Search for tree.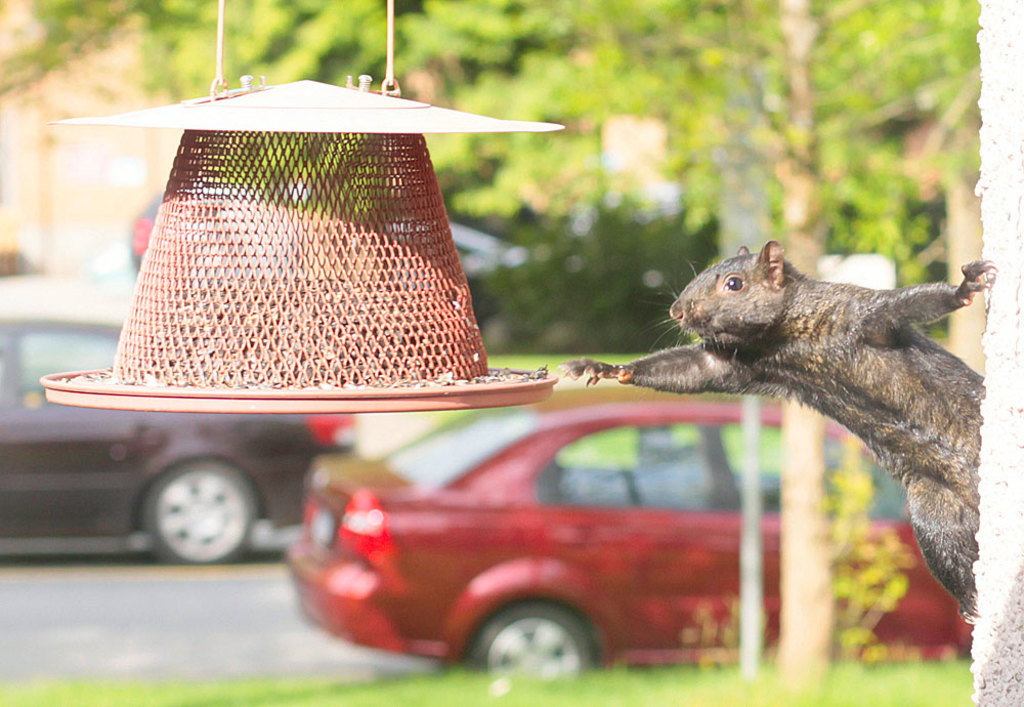
Found at (0,0,1002,349).
